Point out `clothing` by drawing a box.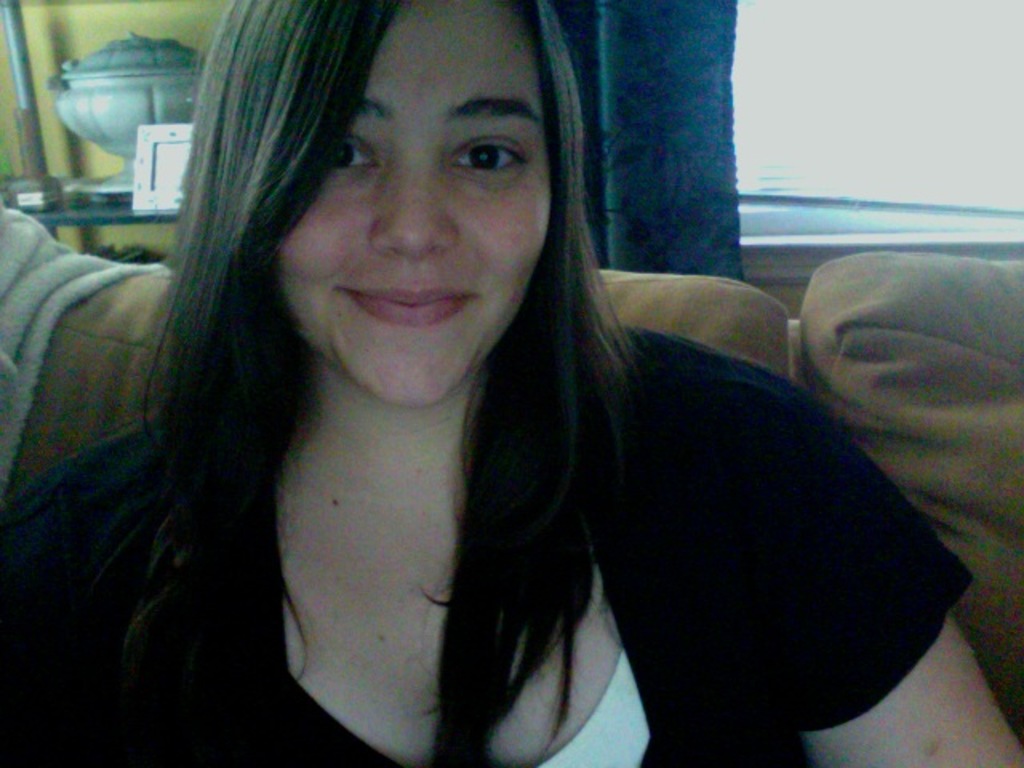
region(38, 178, 965, 747).
